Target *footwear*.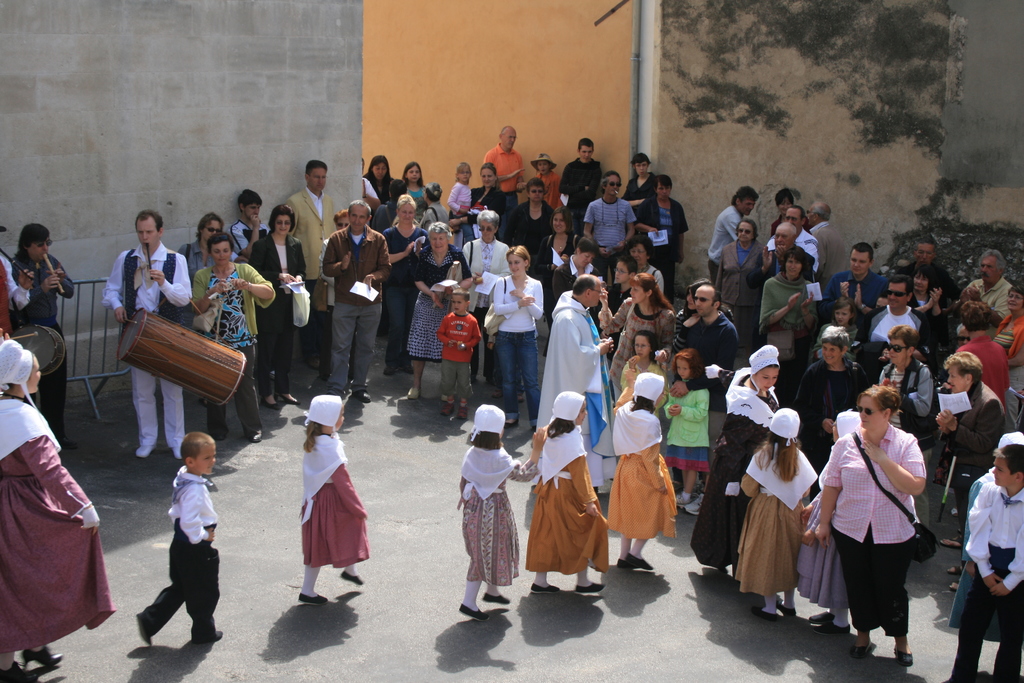
Target region: <box>481,590,509,605</box>.
